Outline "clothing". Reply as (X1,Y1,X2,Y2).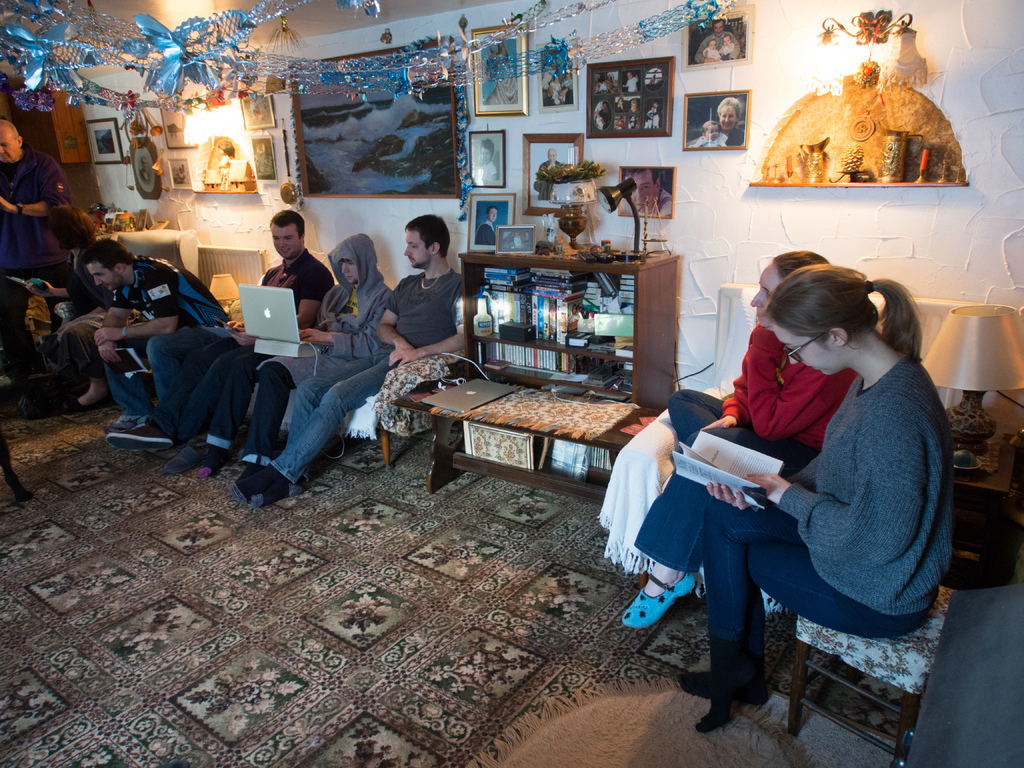
(634,321,858,575).
